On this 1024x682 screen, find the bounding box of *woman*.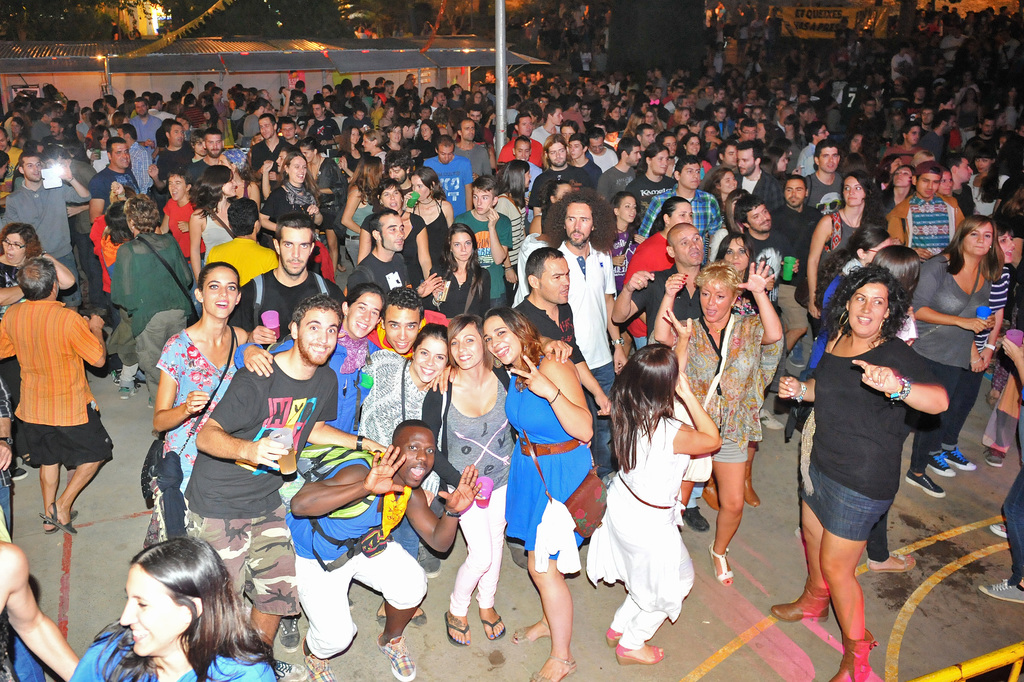
Bounding box: 484/309/591/681.
